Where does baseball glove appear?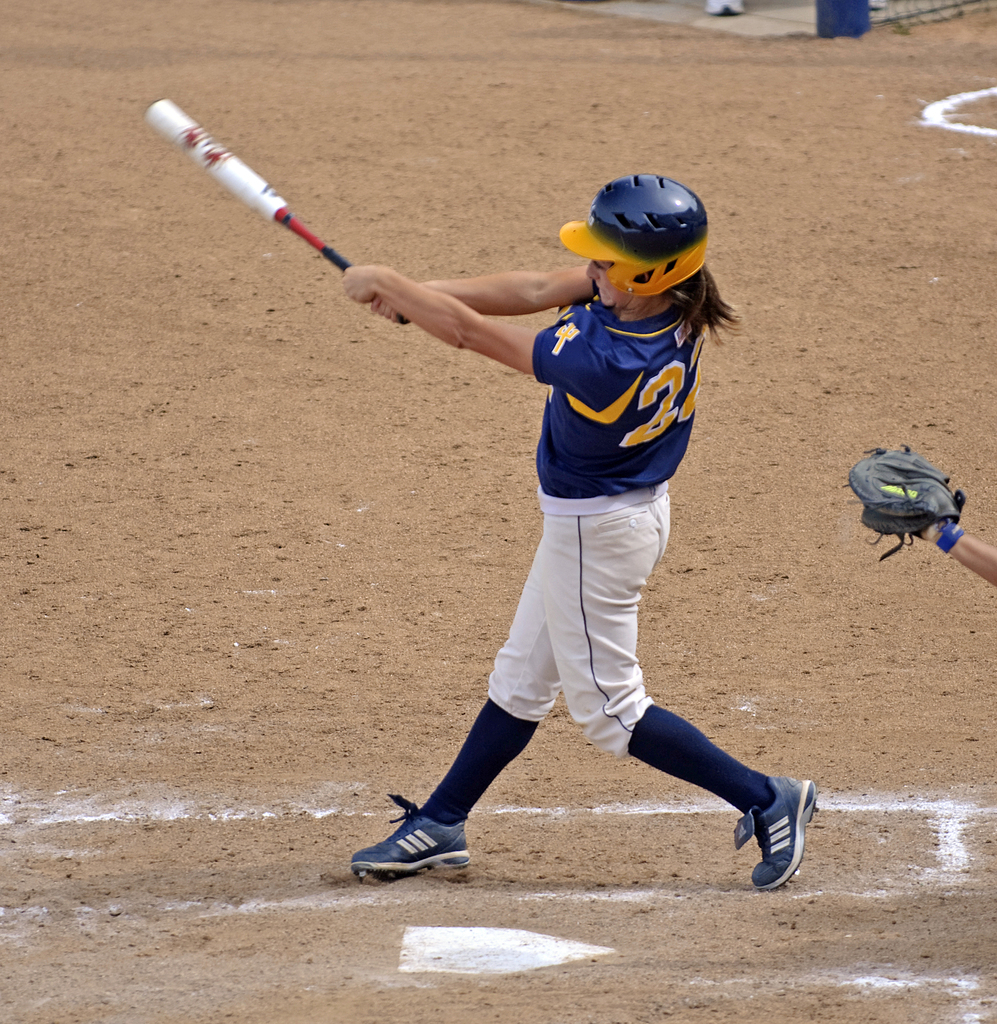
Appears at bbox=[841, 449, 966, 566].
